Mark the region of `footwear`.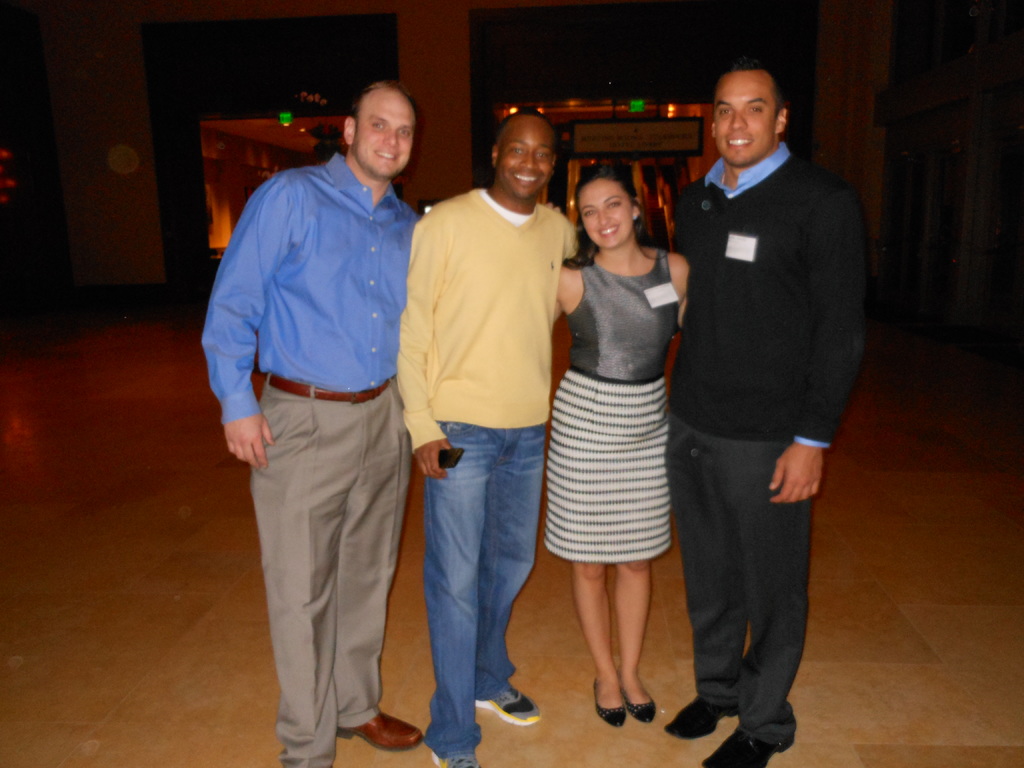
Region: 596, 671, 632, 728.
